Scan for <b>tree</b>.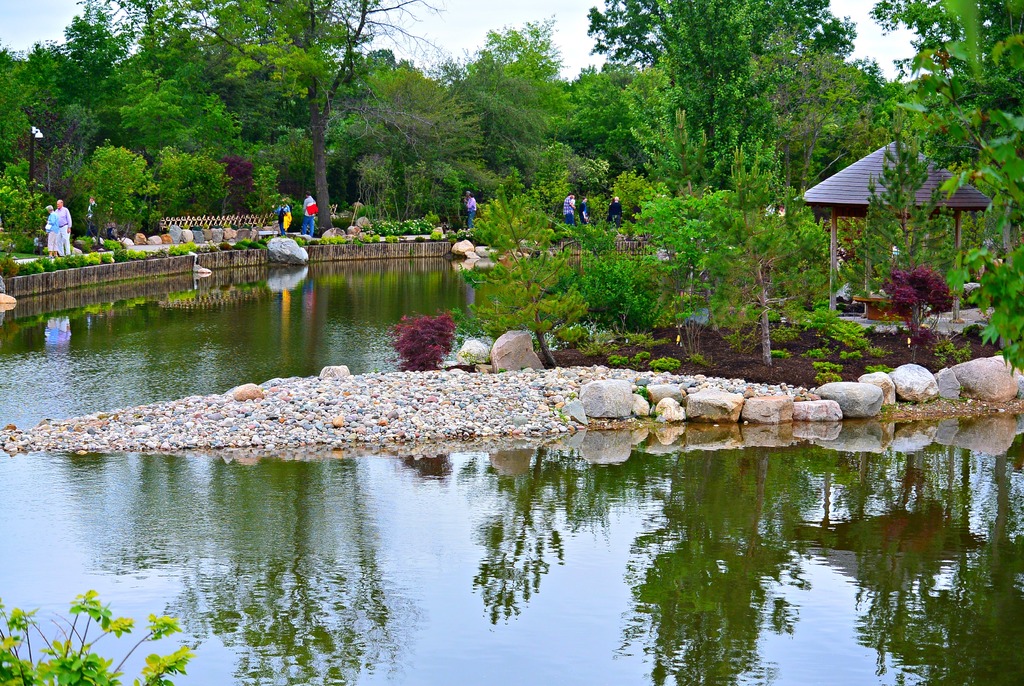
Scan result: 77, 117, 170, 221.
